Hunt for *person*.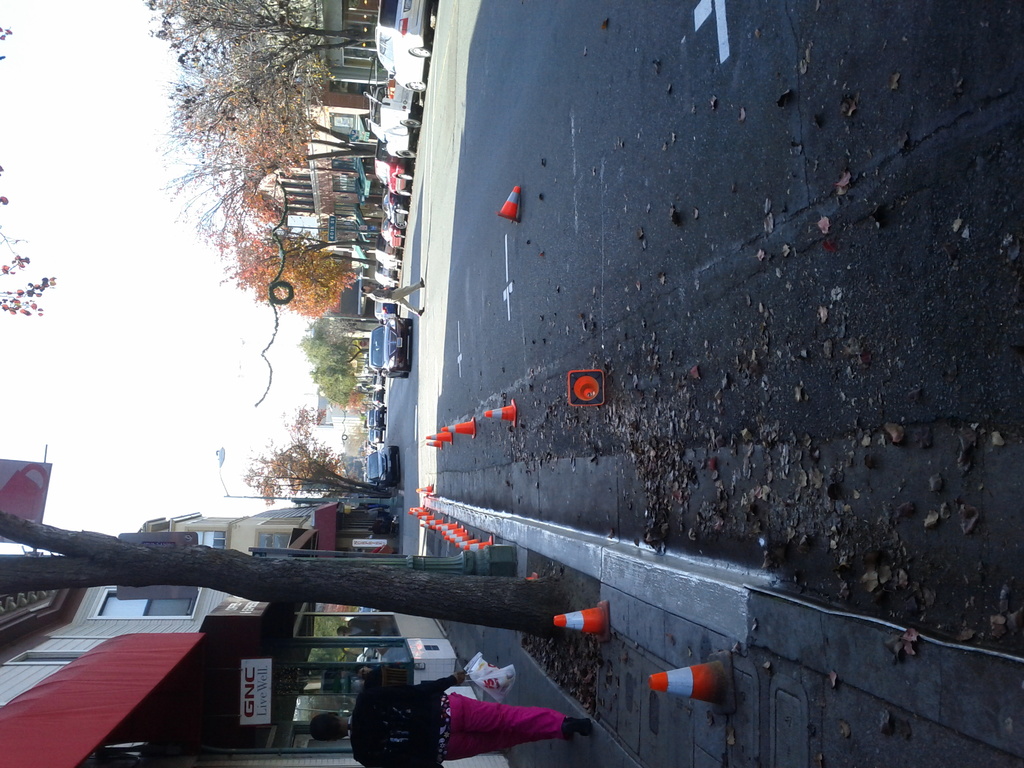
Hunted down at (x1=446, y1=656, x2=536, y2=753).
